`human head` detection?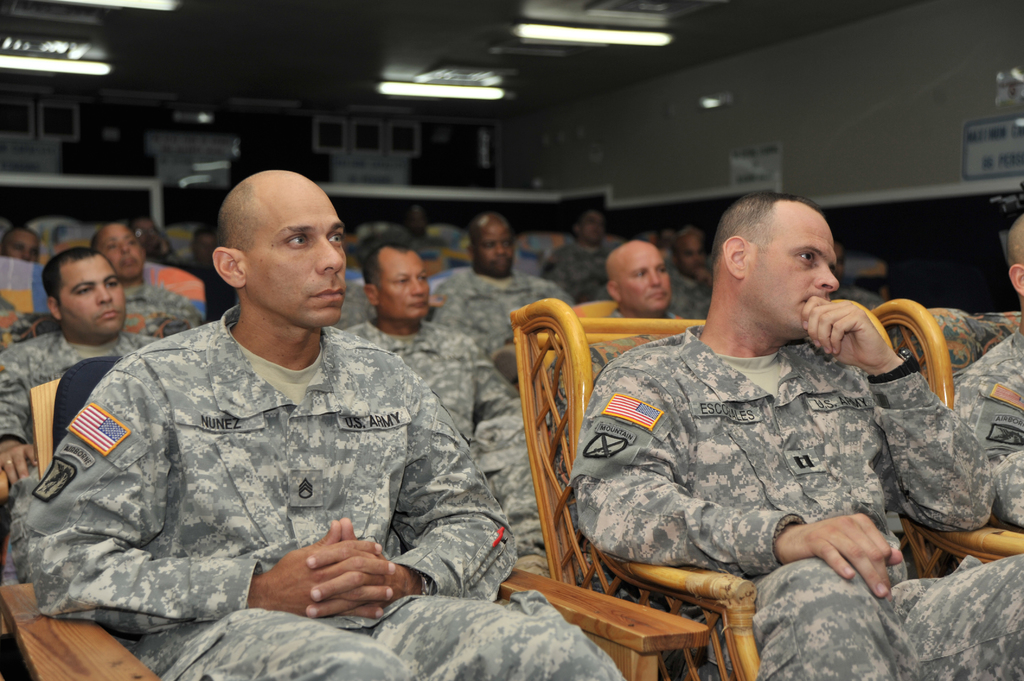
bbox=(0, 225, 42, 266)
